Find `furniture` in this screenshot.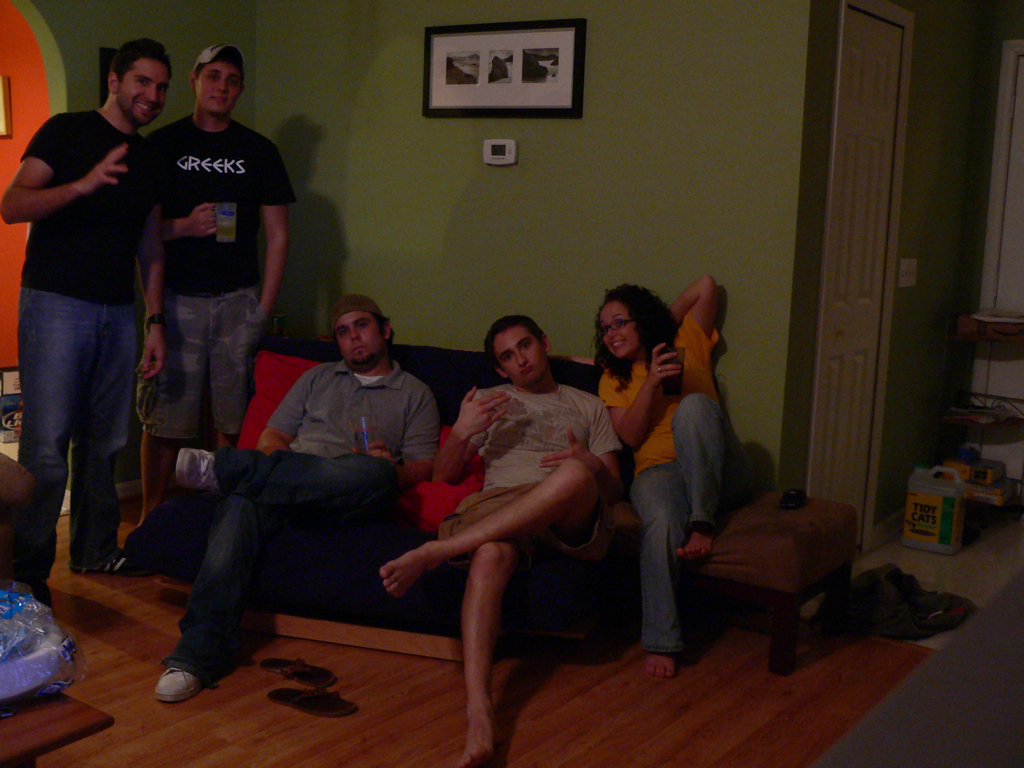
The bounding box for `furniture` is 0:451:35:531.
